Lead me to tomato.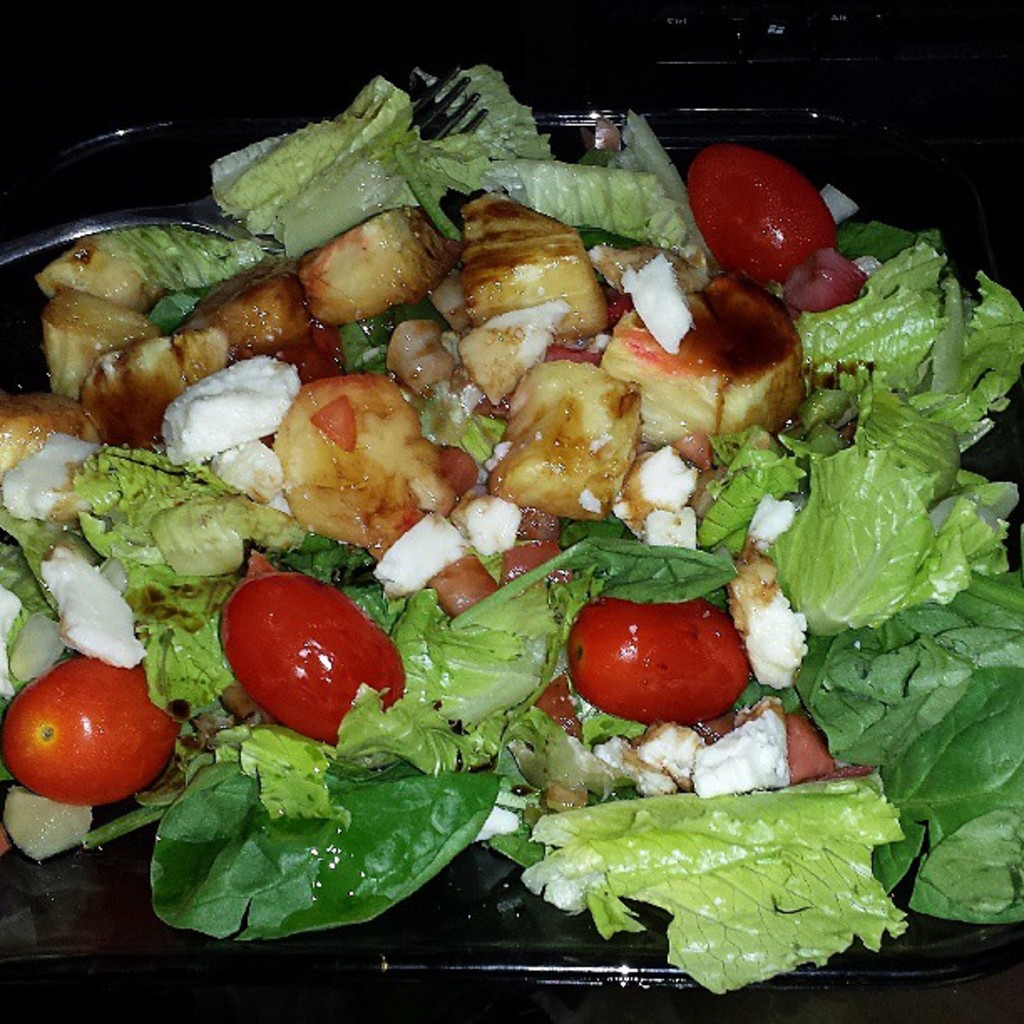
Lead to detection(571, 589, 753, 724).
